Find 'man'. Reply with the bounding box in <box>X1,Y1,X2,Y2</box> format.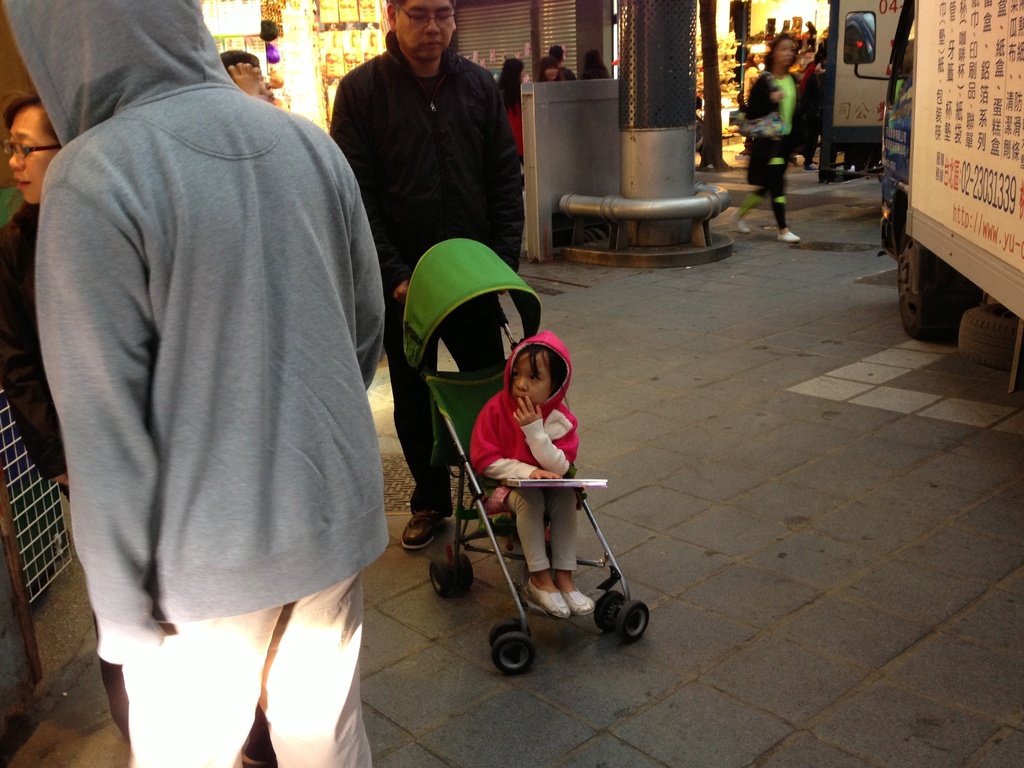
<box>330,0,534,563</box>.
